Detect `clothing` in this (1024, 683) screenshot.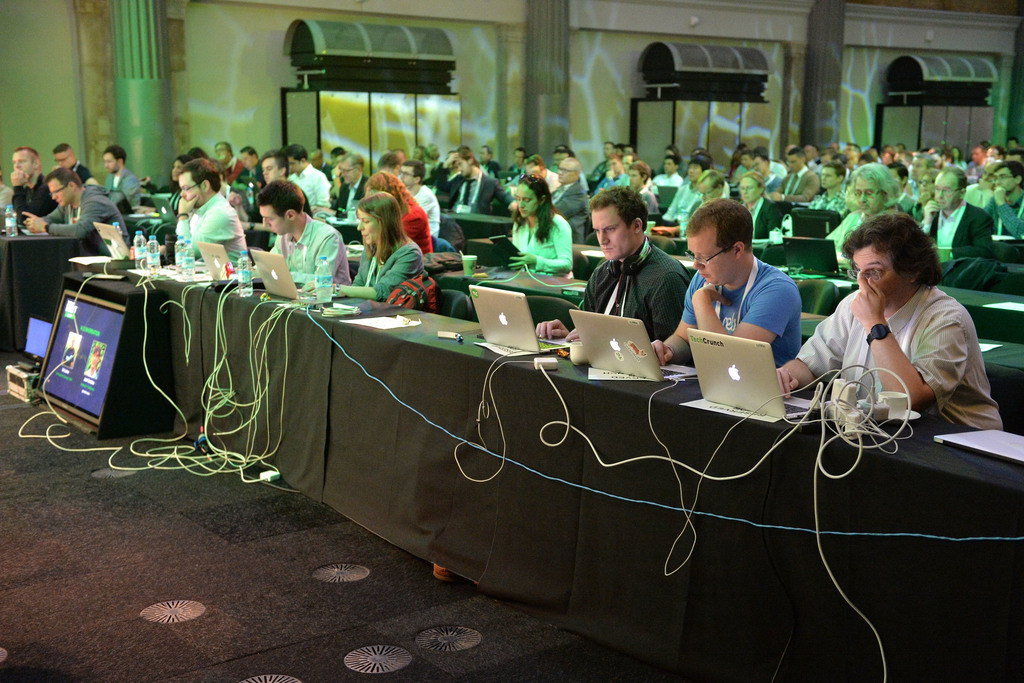
Detection: BBox(273, 217, 355, 302).
